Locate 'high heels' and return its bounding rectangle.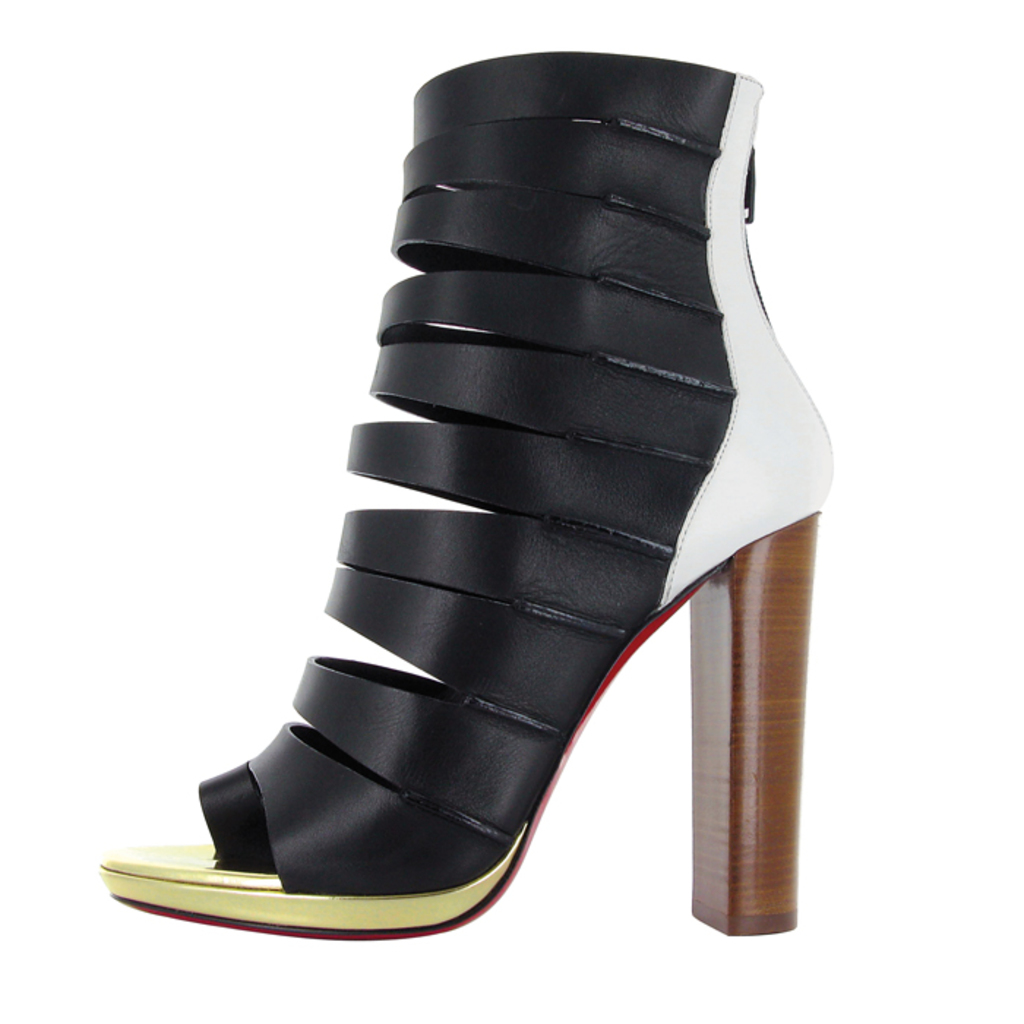
102,48,828,946.
